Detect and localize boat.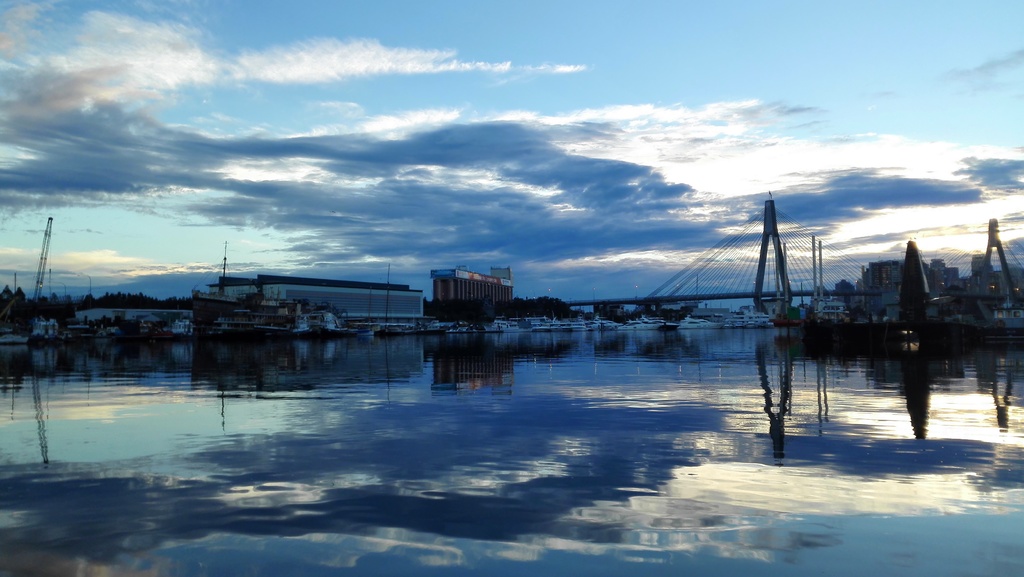
Localized at bbox(528, 311, 604, 334).
